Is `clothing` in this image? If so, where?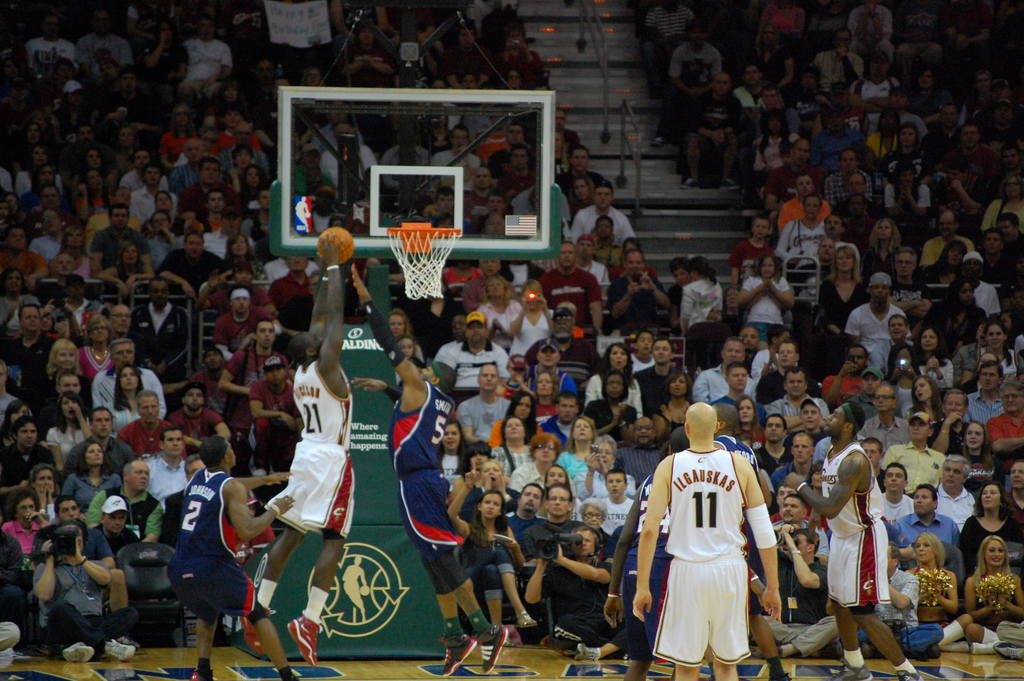
Yes, at pyautogui.locateOnScreen(593, 367, 648, 413).
